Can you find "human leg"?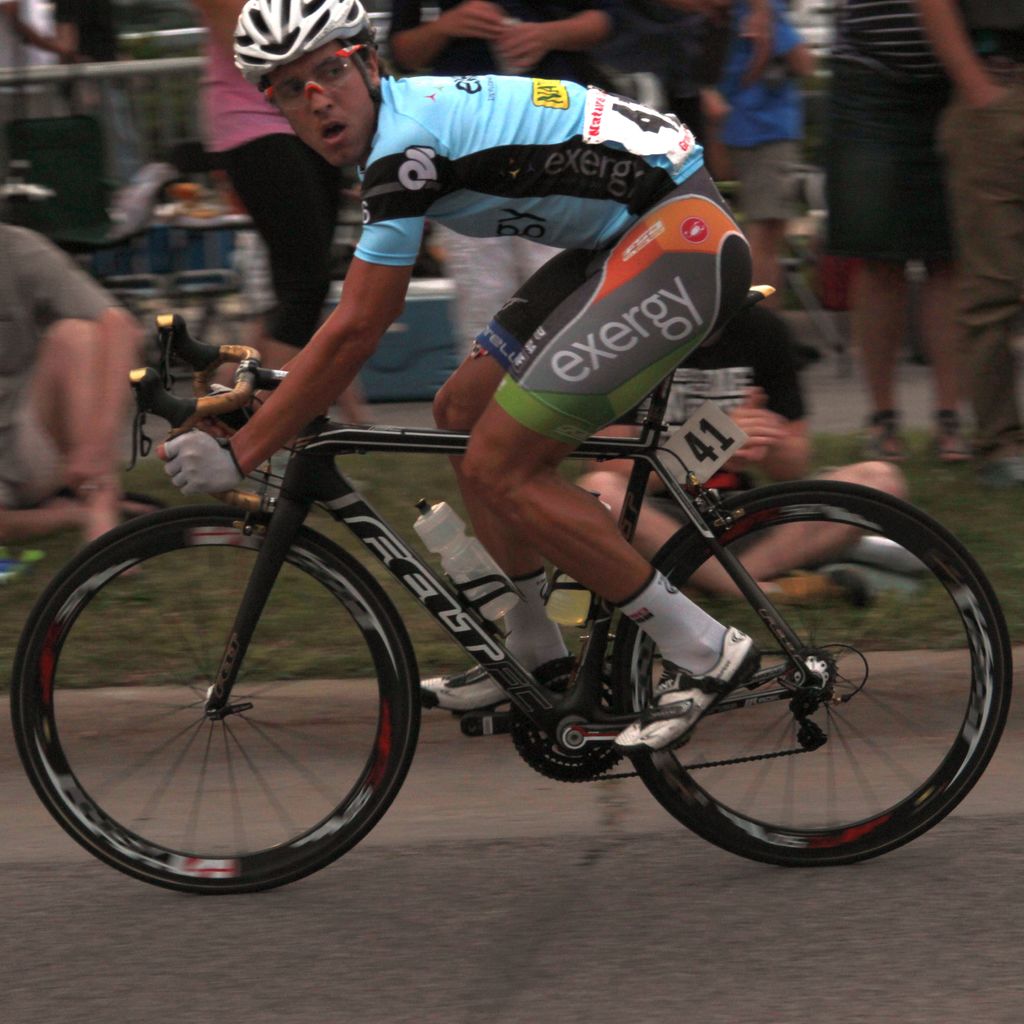
Yes, bounding box: (left=730, top=461, right=910, bottom=580).
